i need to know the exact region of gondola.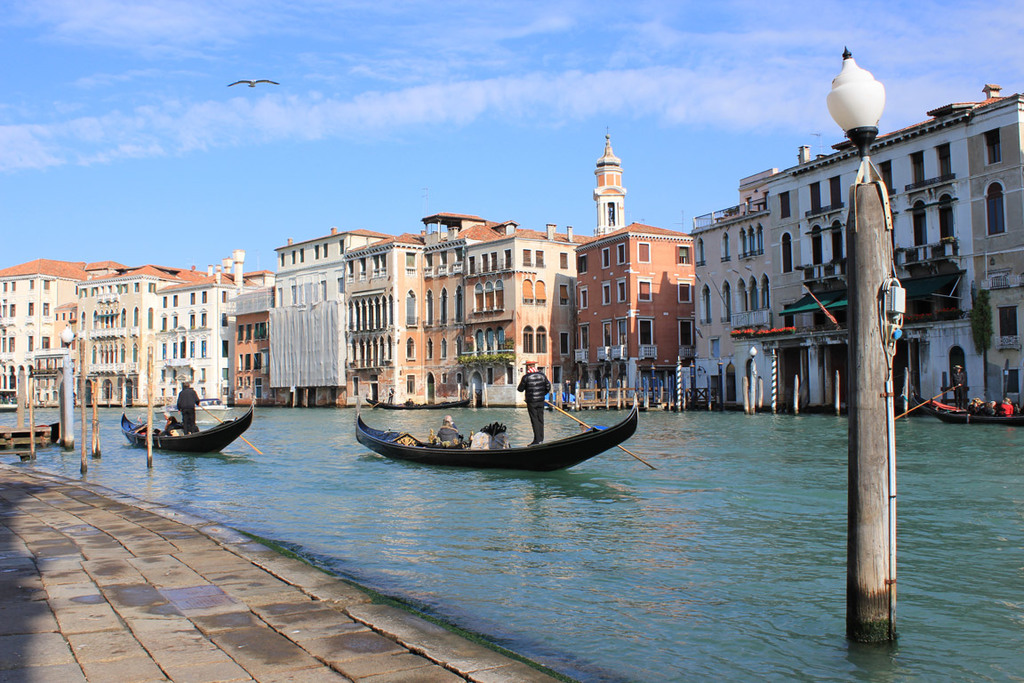
Region: 908, 375, 1023, 430.
